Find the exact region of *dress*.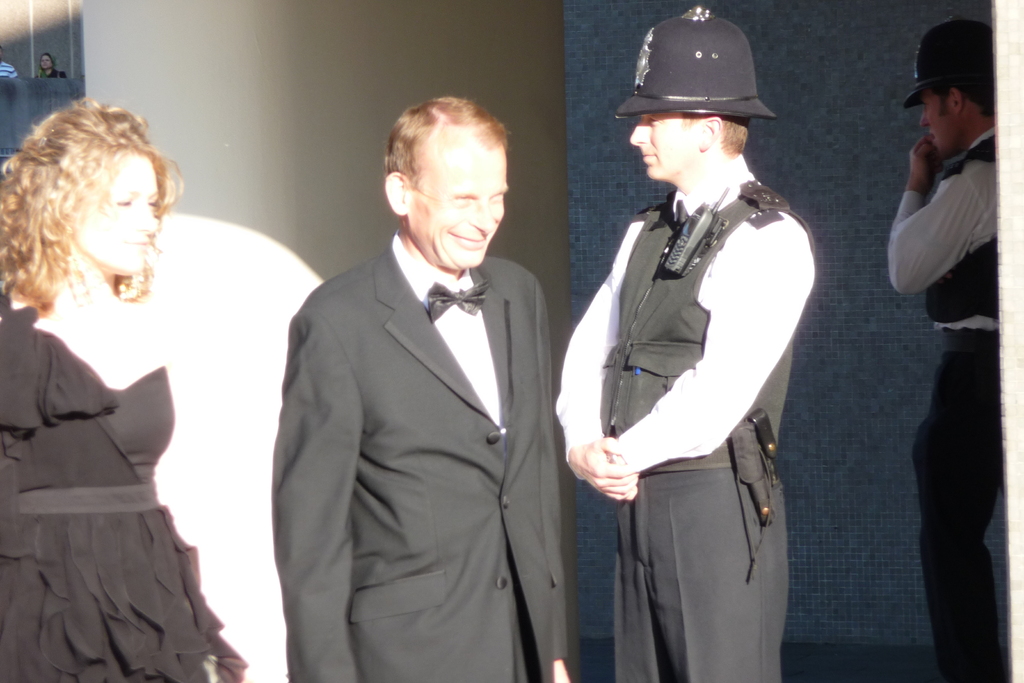
Exact region: rect(0, 283, 253, 682).
